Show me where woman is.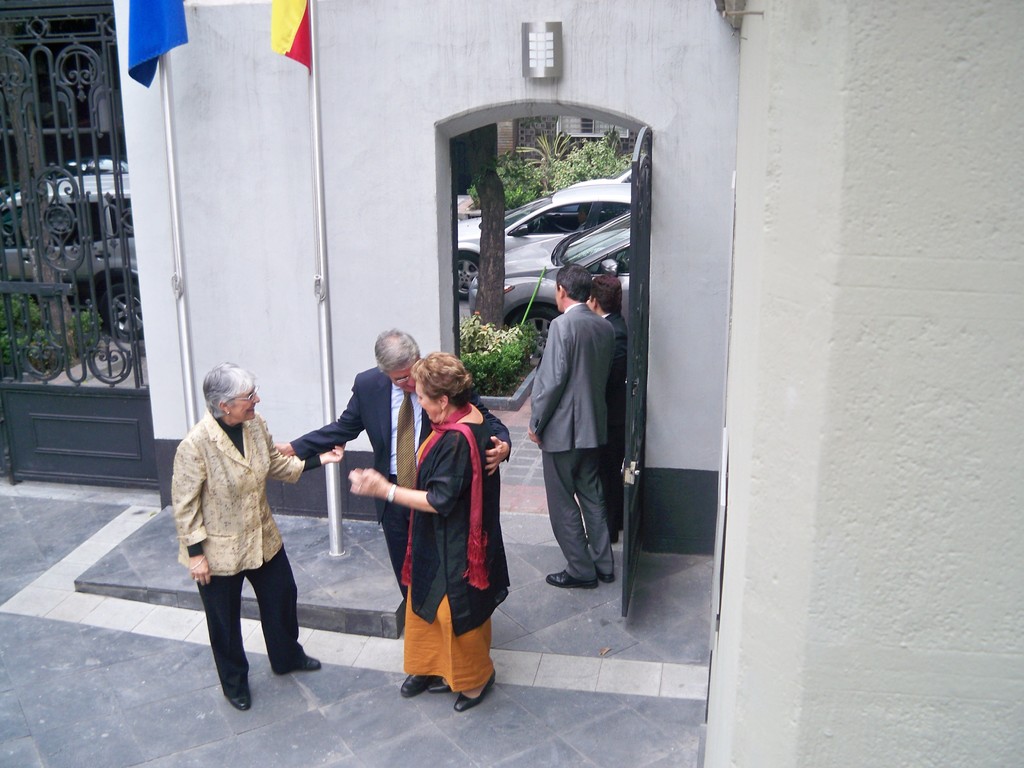
woman is at select_region(380, 364, 499, 708).
